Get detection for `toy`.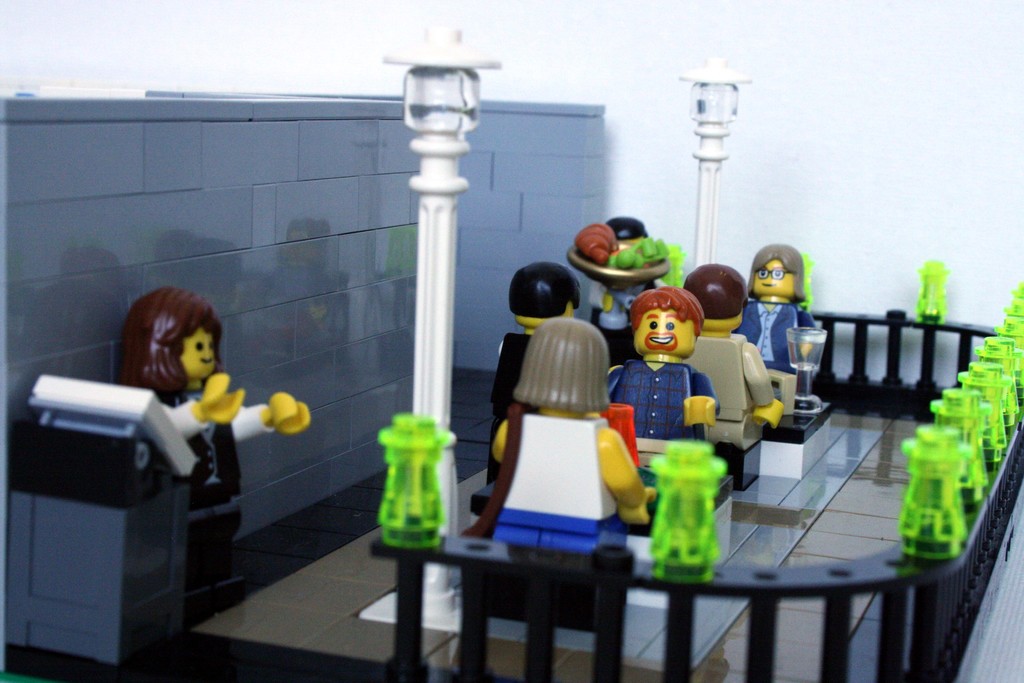
Detection: {"left": 645, "top": 443, "right": 725, "bottom": 564}.
